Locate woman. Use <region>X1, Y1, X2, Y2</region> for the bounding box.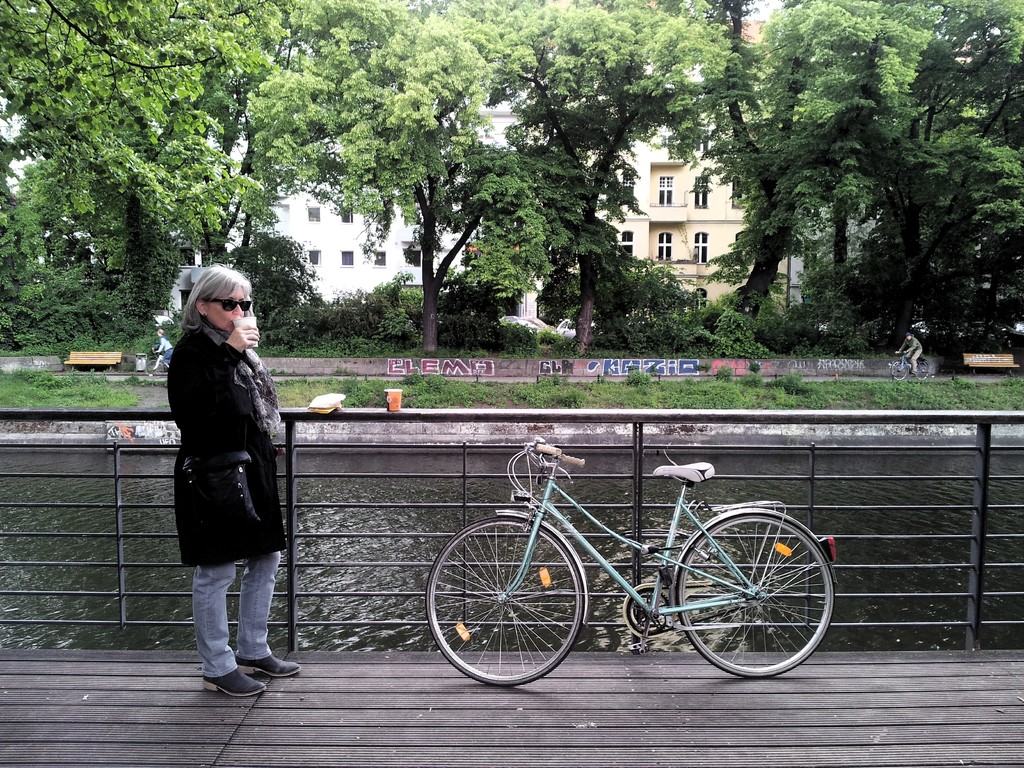
<region>152, 326, 174, 368</region>.
